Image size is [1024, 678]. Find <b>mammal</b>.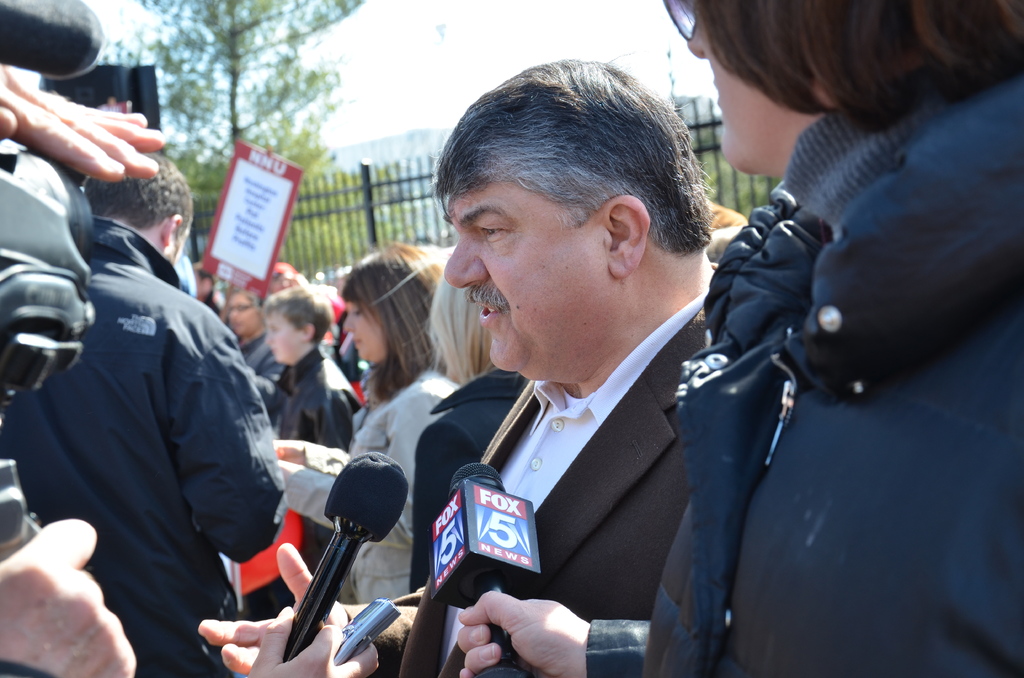
[197,58,716,677].
